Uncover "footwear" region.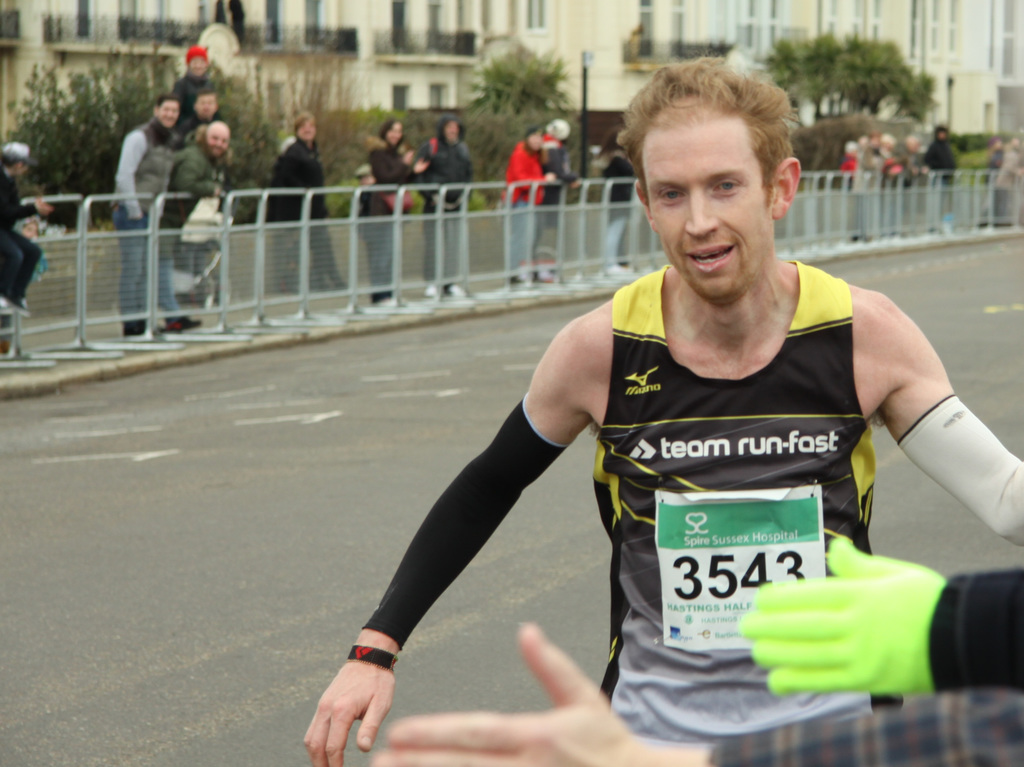
Uncovered: 442 283 467 300.
